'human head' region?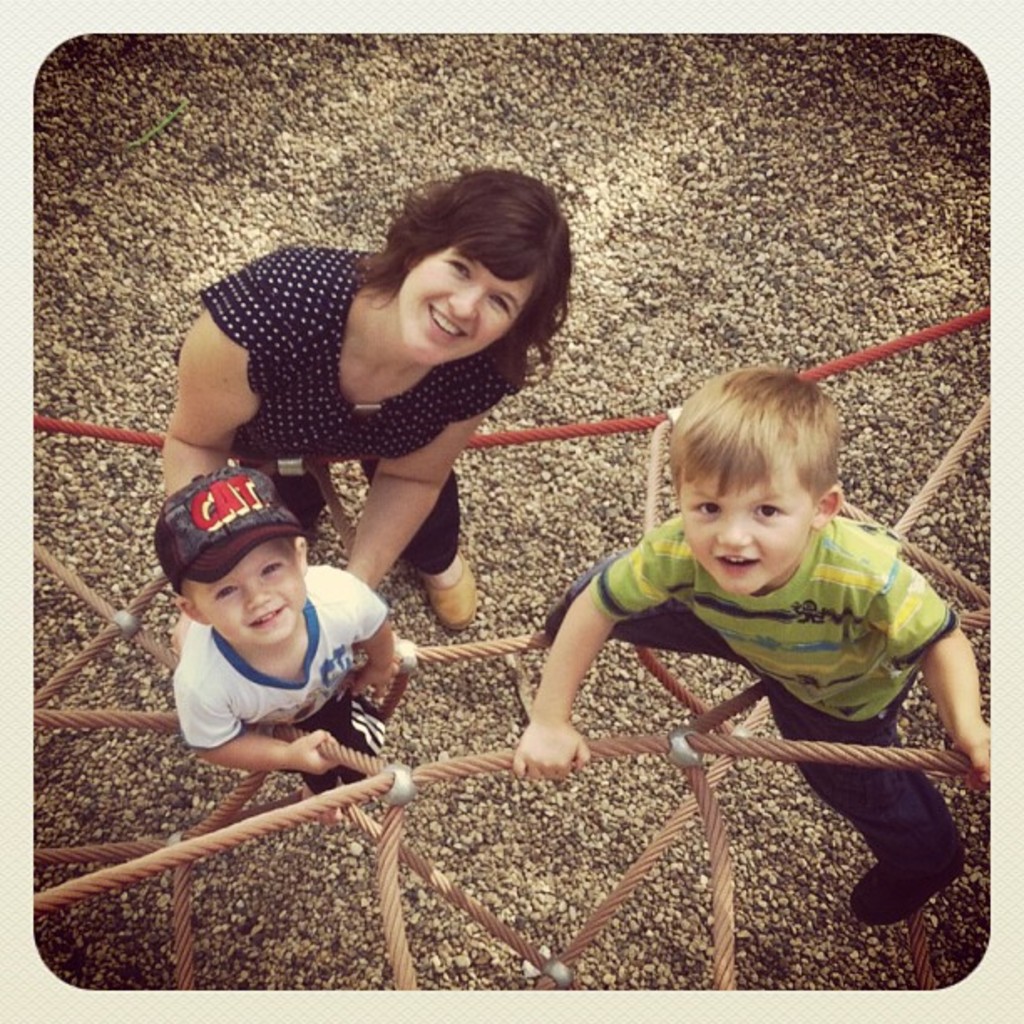
rect(152, 462, 305, 643)
